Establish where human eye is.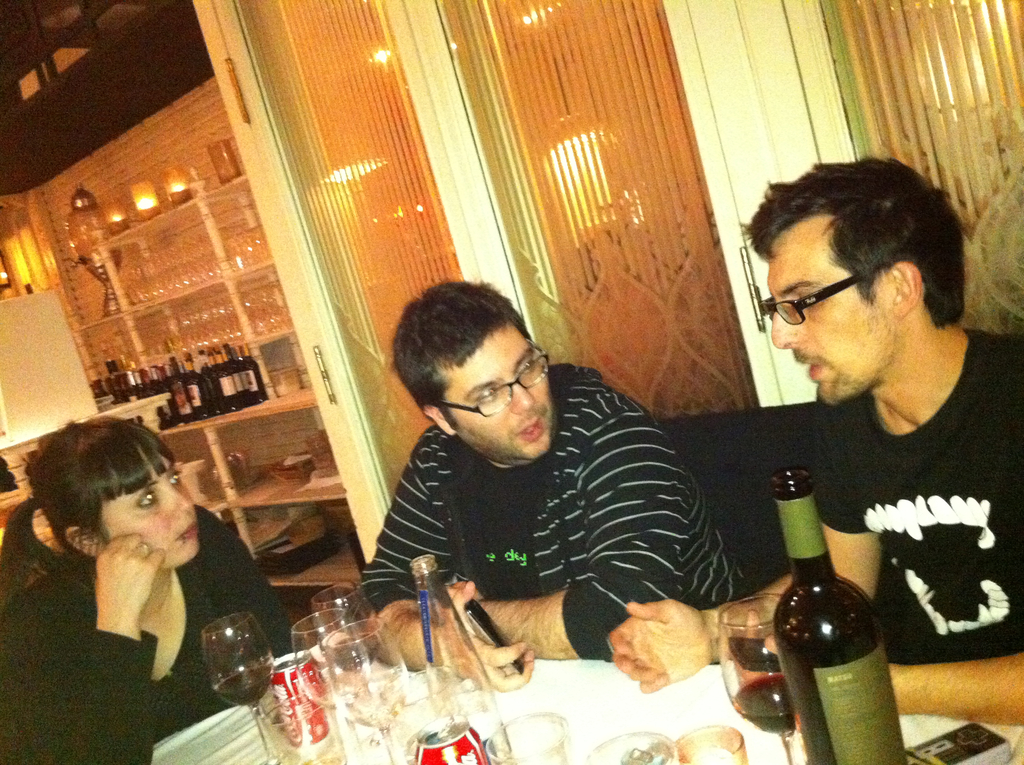
Established at BBox(167, 467, 183, 487).
